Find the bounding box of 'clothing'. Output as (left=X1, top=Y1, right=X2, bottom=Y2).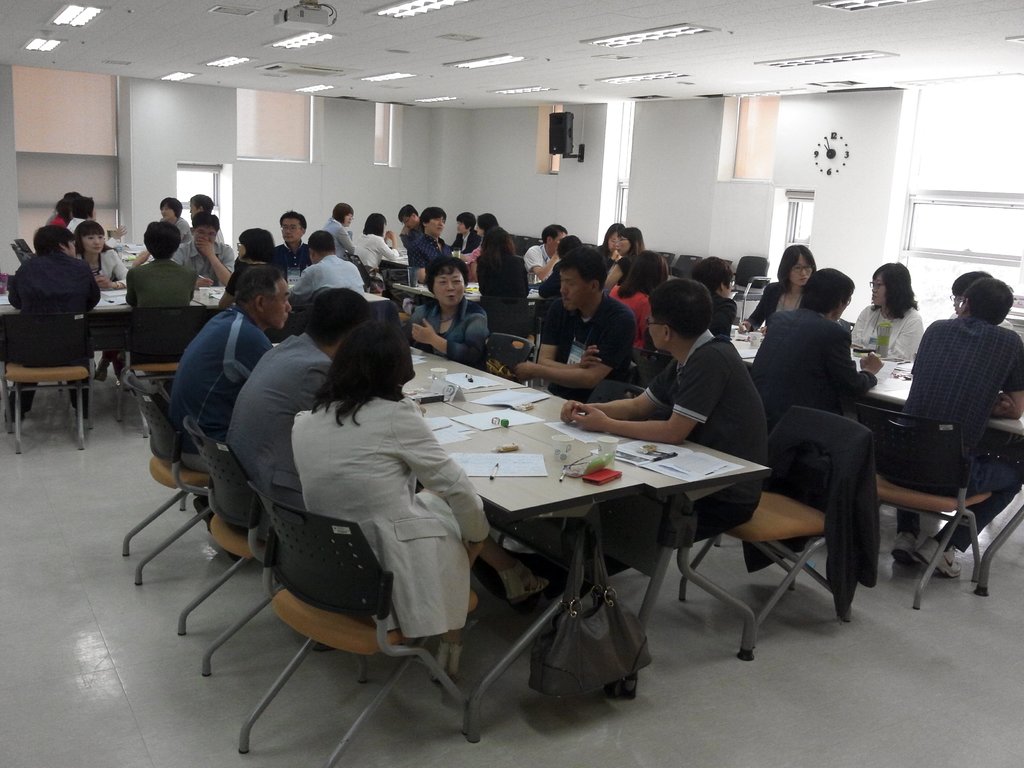
(left=287, top=252, right=366, bottom=299).
